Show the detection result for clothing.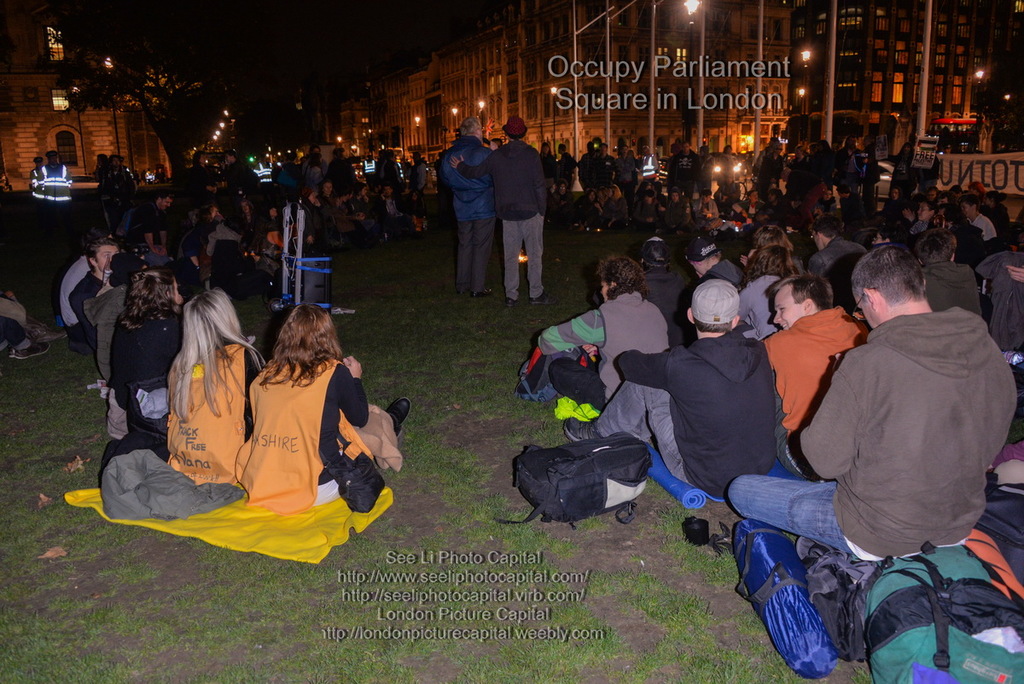
bbox=[227, 351, 403, 512].
